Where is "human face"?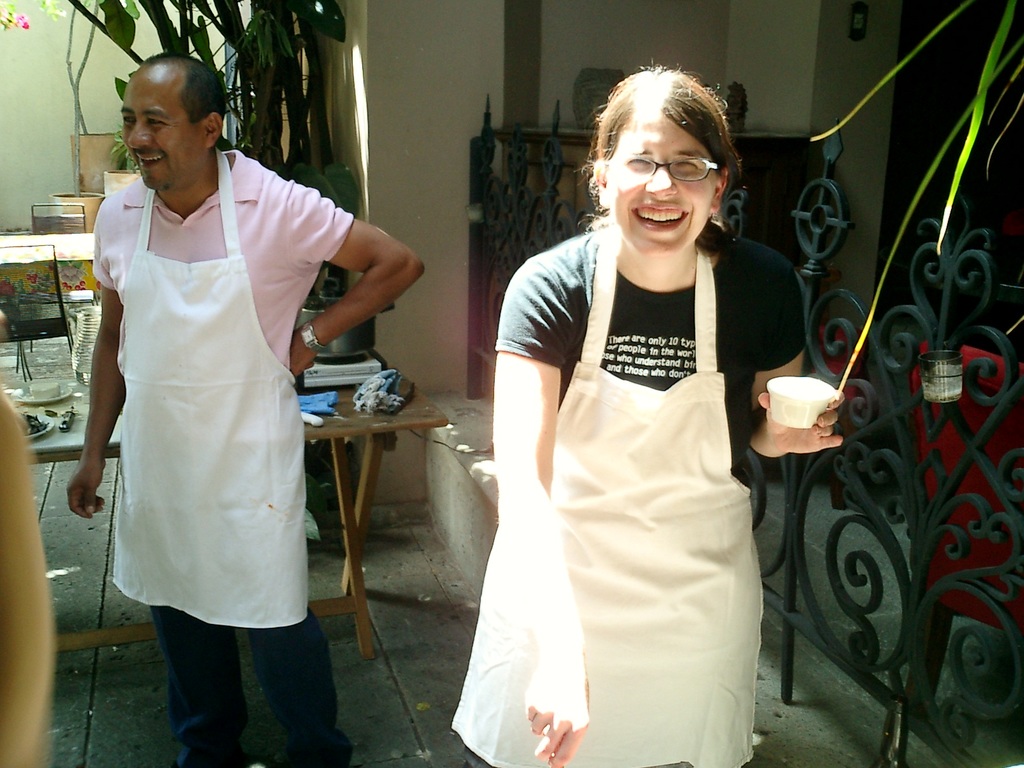
box(610, 118, 719, 248).
